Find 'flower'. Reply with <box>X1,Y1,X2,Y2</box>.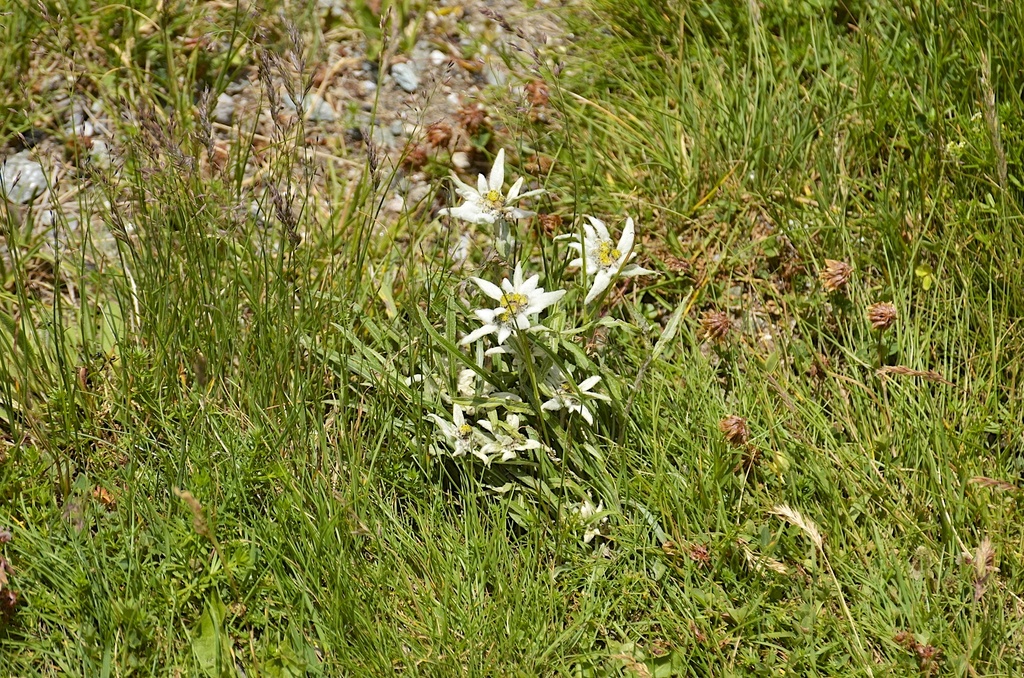
<box>540,365,618,419</box>.
